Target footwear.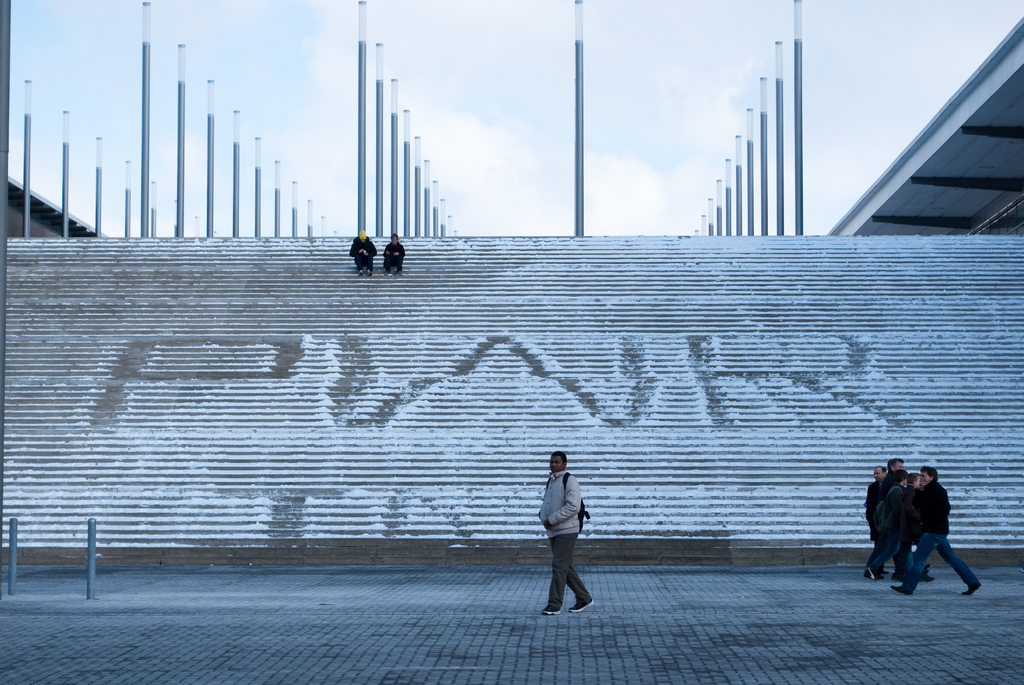
Target region: (566,599,593,609).
